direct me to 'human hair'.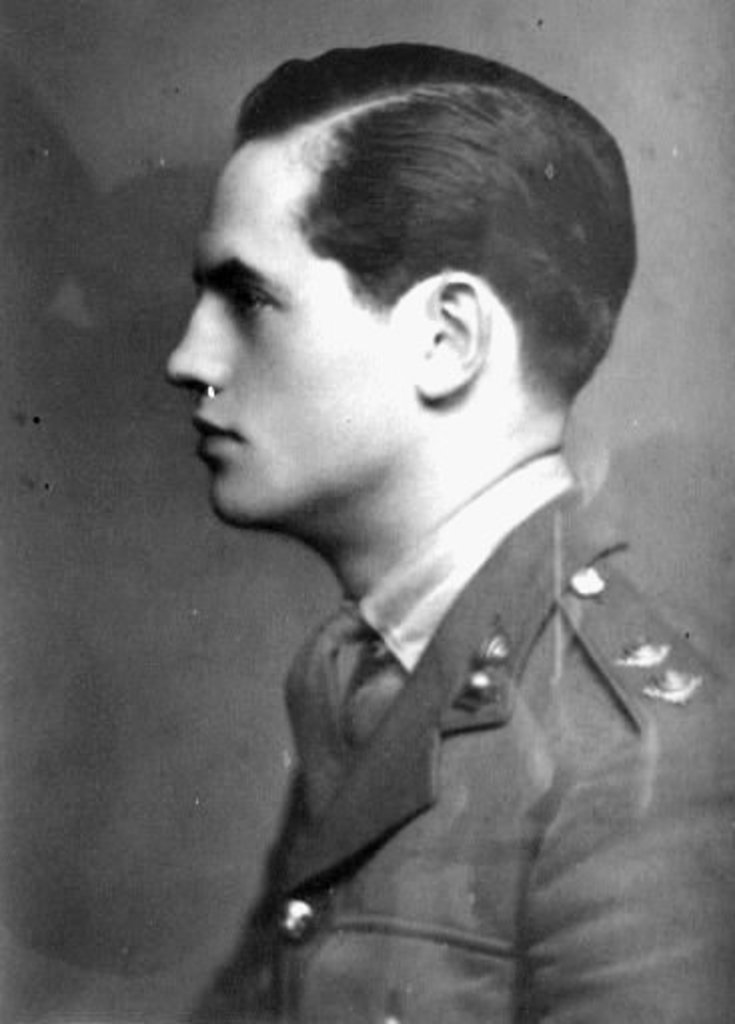
Direction: <region>174, 50, 619, 481</region>.
